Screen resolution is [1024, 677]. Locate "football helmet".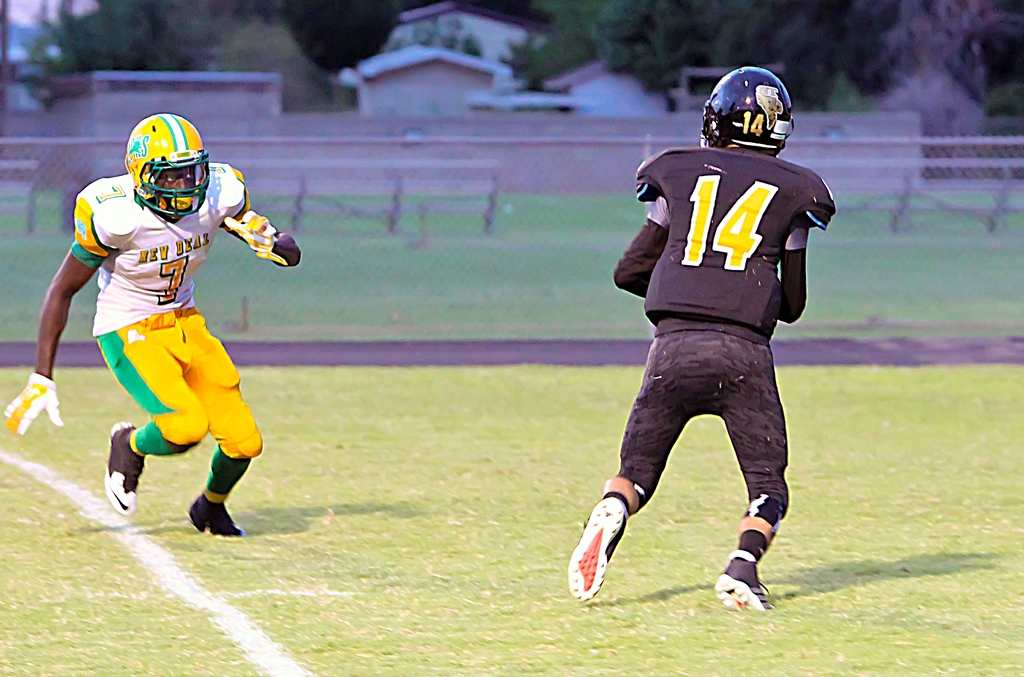
box=[124, 107, 206, 227].
